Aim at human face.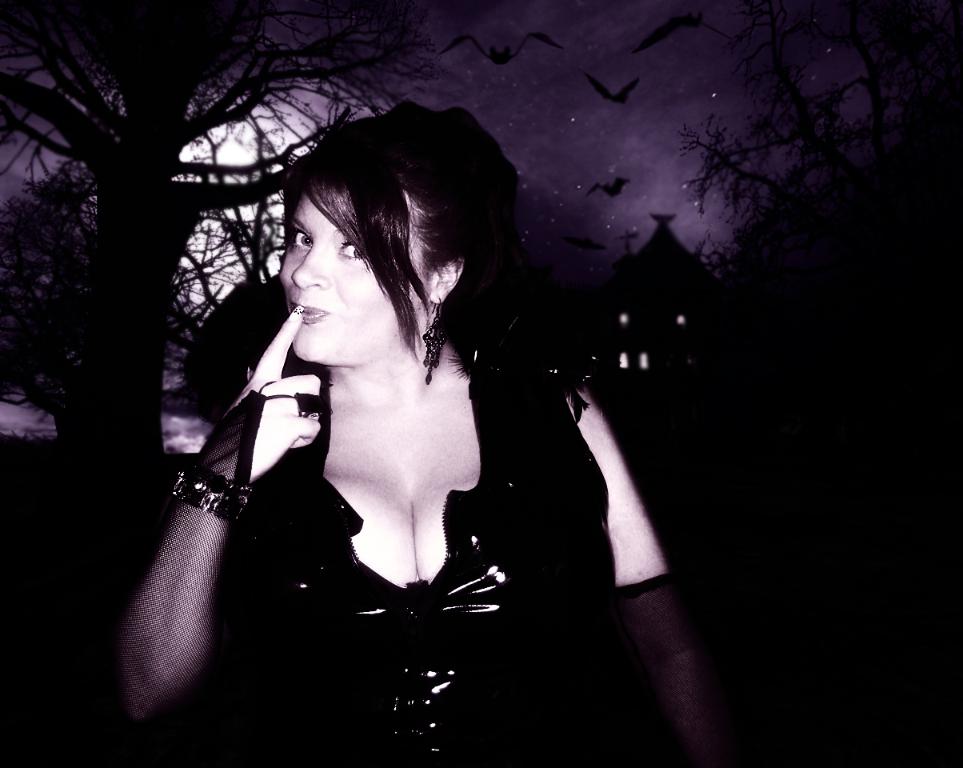
Aimed at region(279, 182, 430, 362).
